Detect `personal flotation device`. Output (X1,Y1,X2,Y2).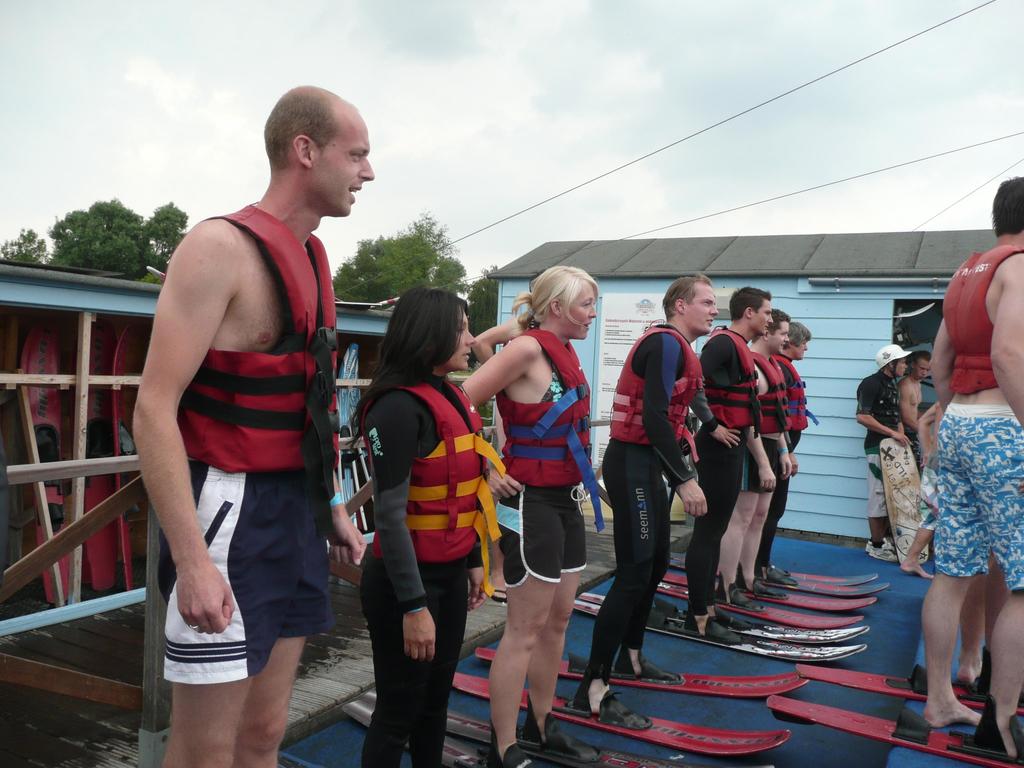
(340,376,511,594).
